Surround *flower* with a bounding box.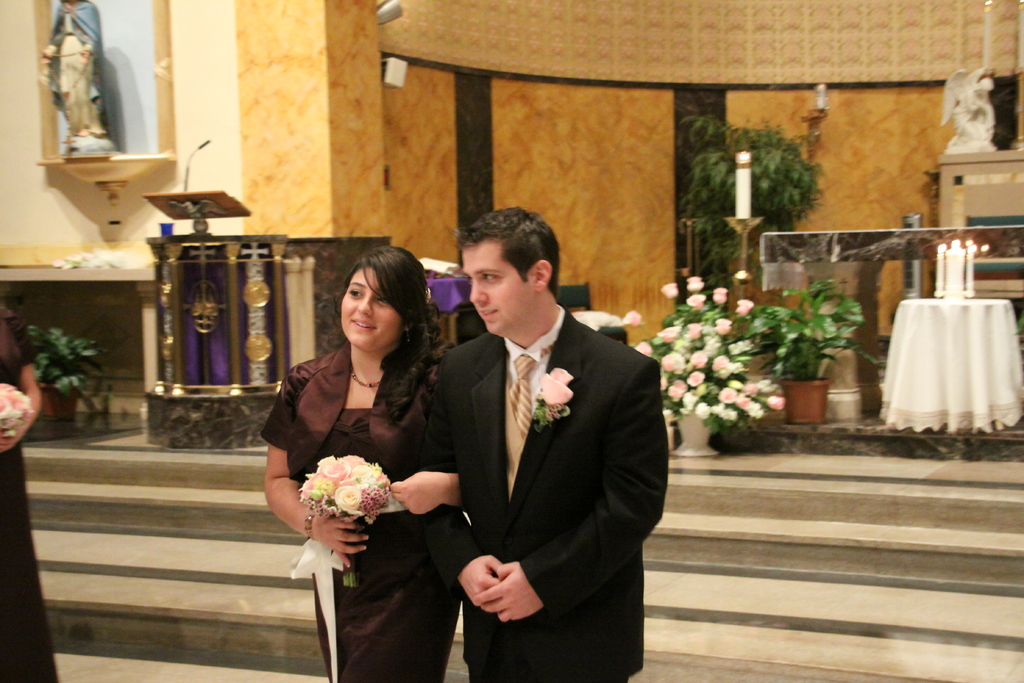
select_region(540, 368, 577, 415).
